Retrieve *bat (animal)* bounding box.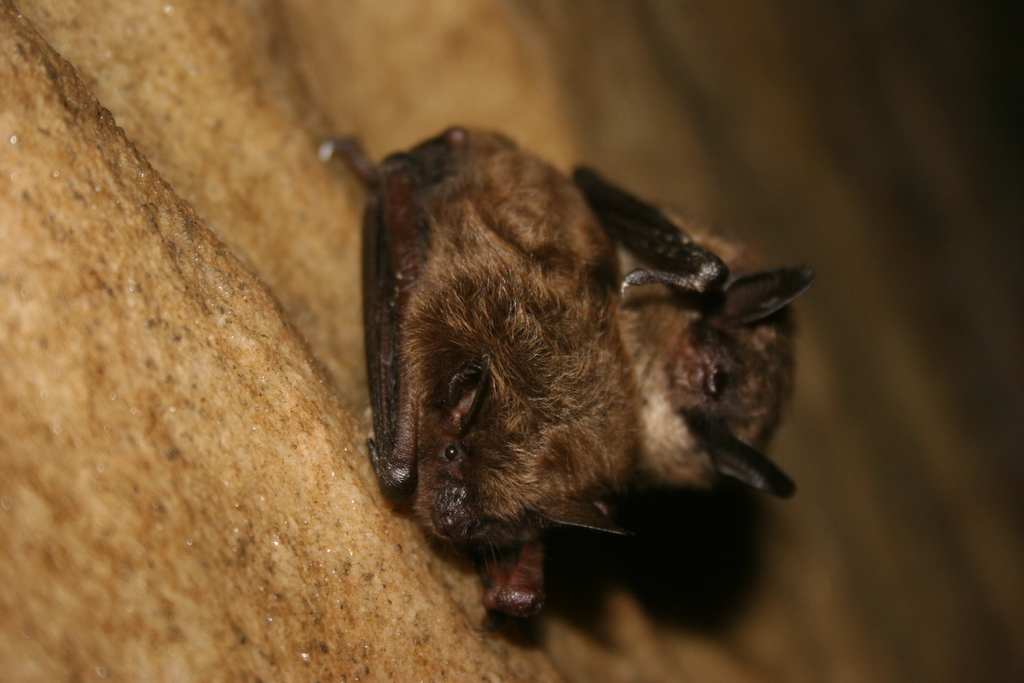
Bounding box: pyautogui.locateOnScreen(320, 115, 646, 629).
